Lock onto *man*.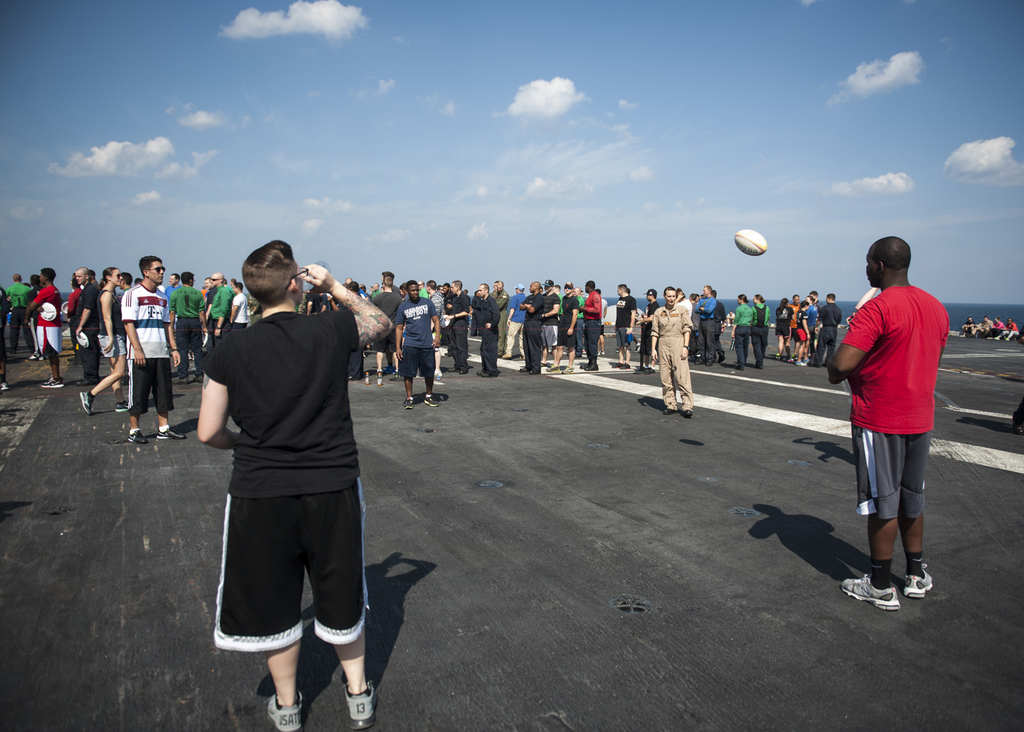
Locked: [left=501, top=280, right=525, bottom=360].
